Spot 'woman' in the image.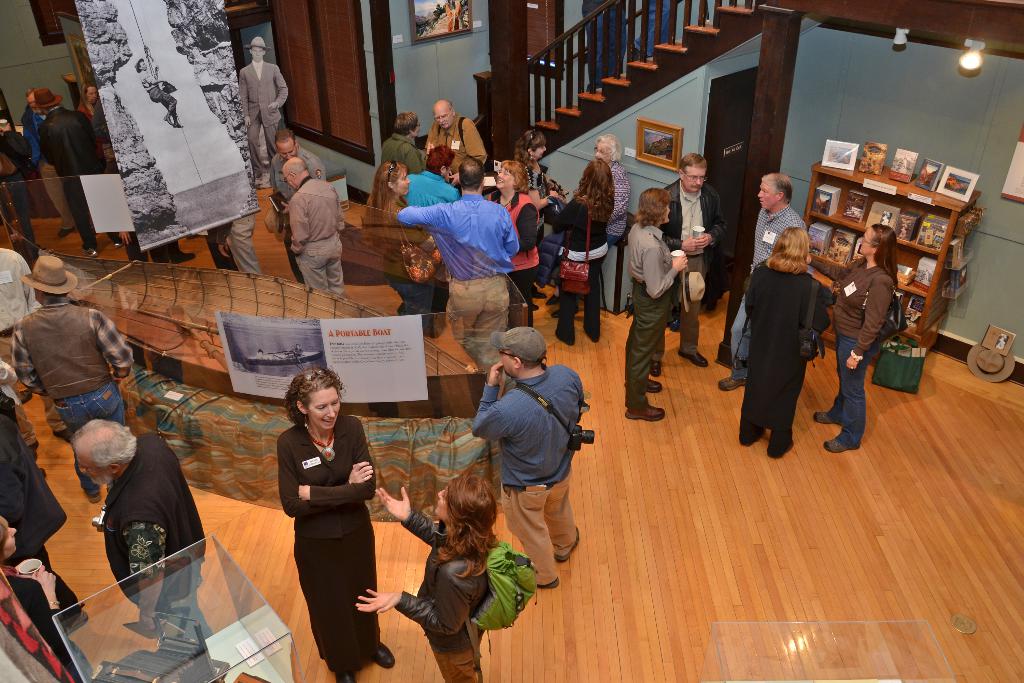
'woman' found at bbox(513, 129, 569, 311).
